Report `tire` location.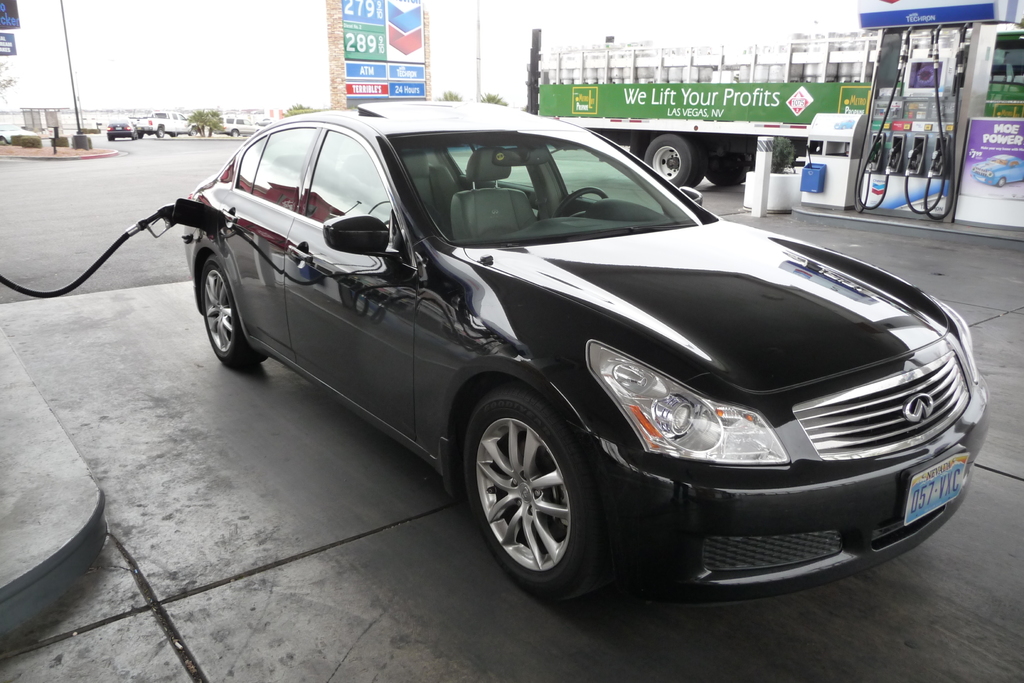
Report: (742, 156, 754, 183).
